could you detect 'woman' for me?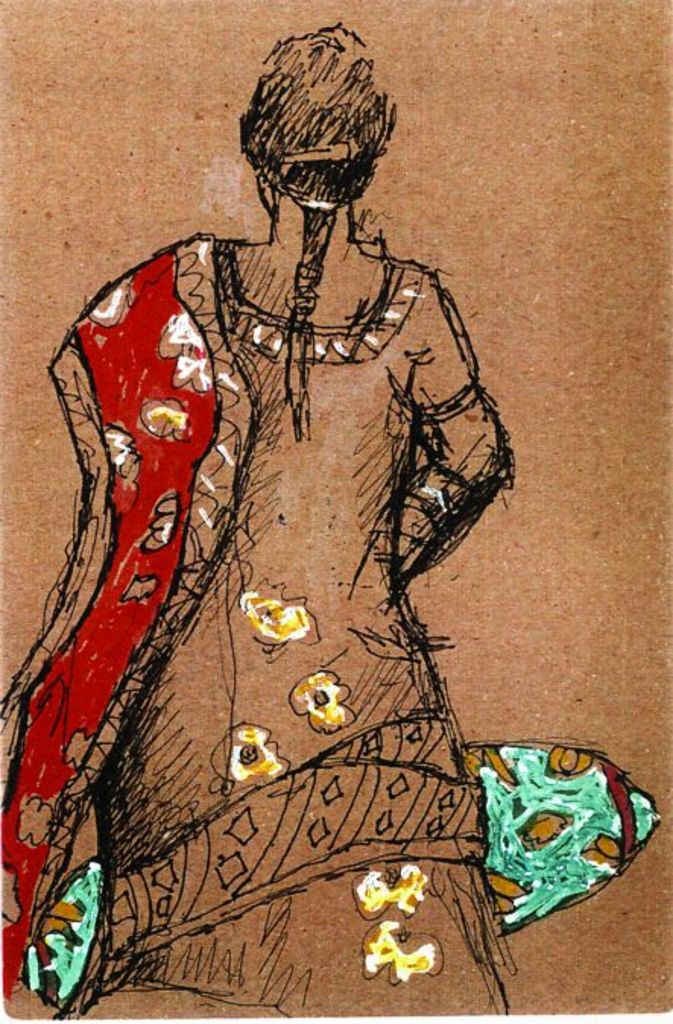
Detection result: bbox(49, 47, 561, 998).
